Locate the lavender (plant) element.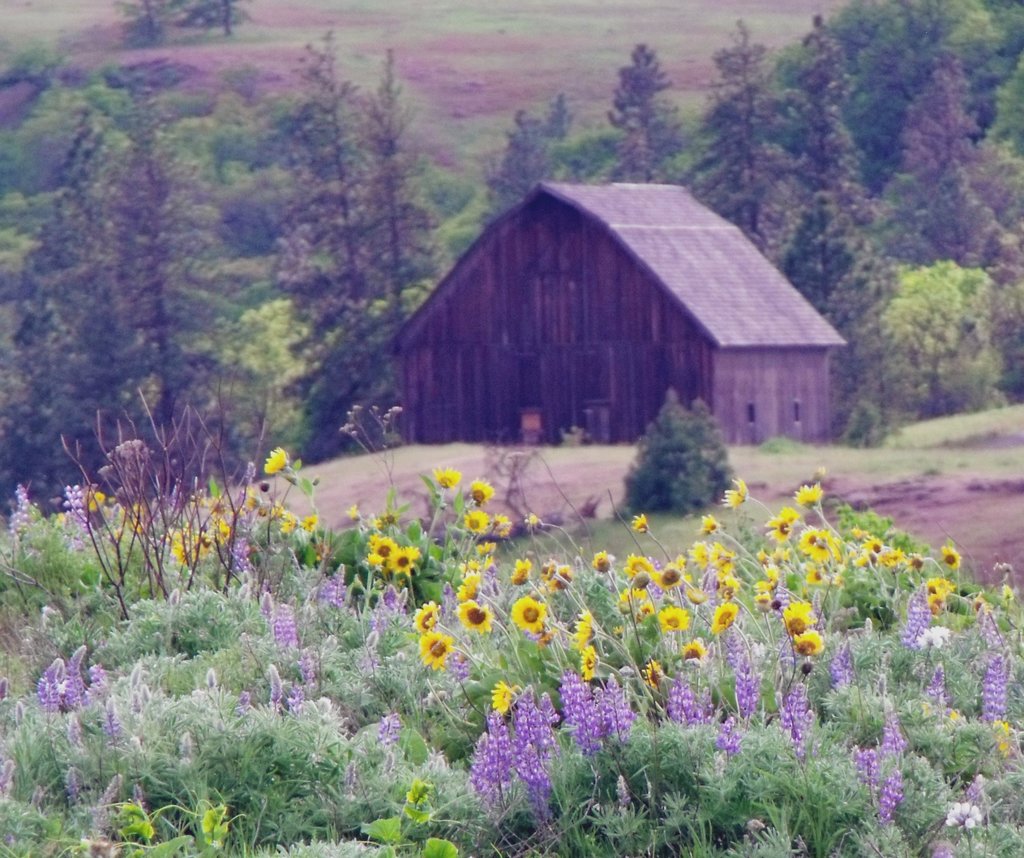
Element bbox: bbox=[902, 592, 934, 655].
